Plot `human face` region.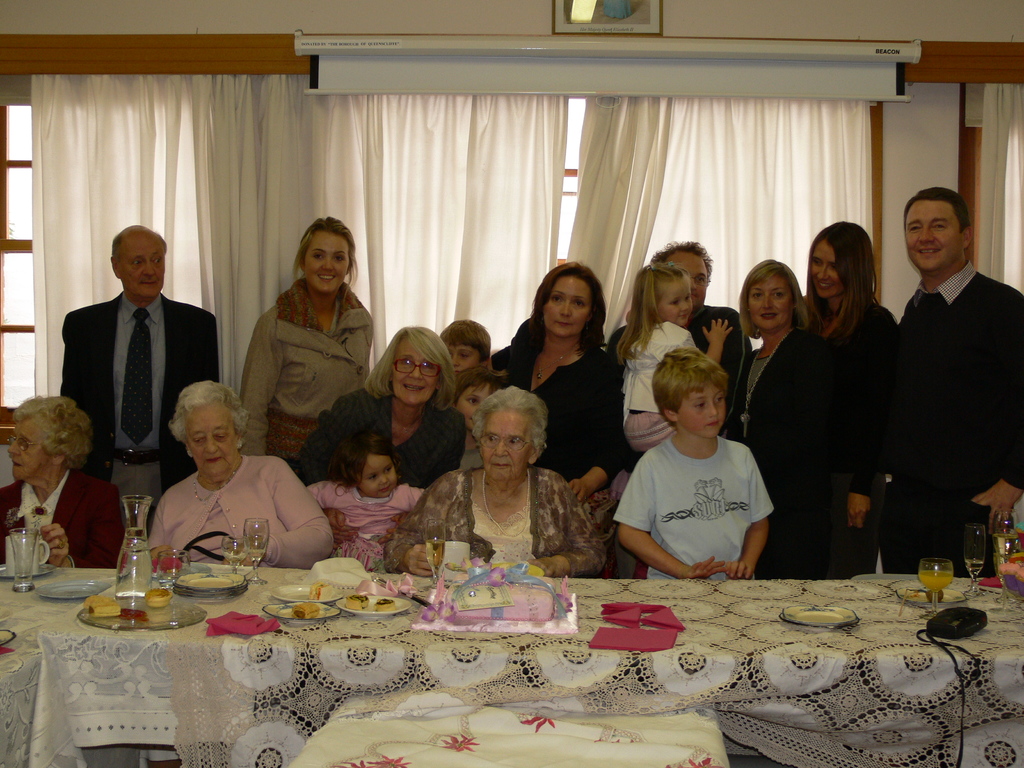
Plotted at bbox(444, 340, 481, 373).
